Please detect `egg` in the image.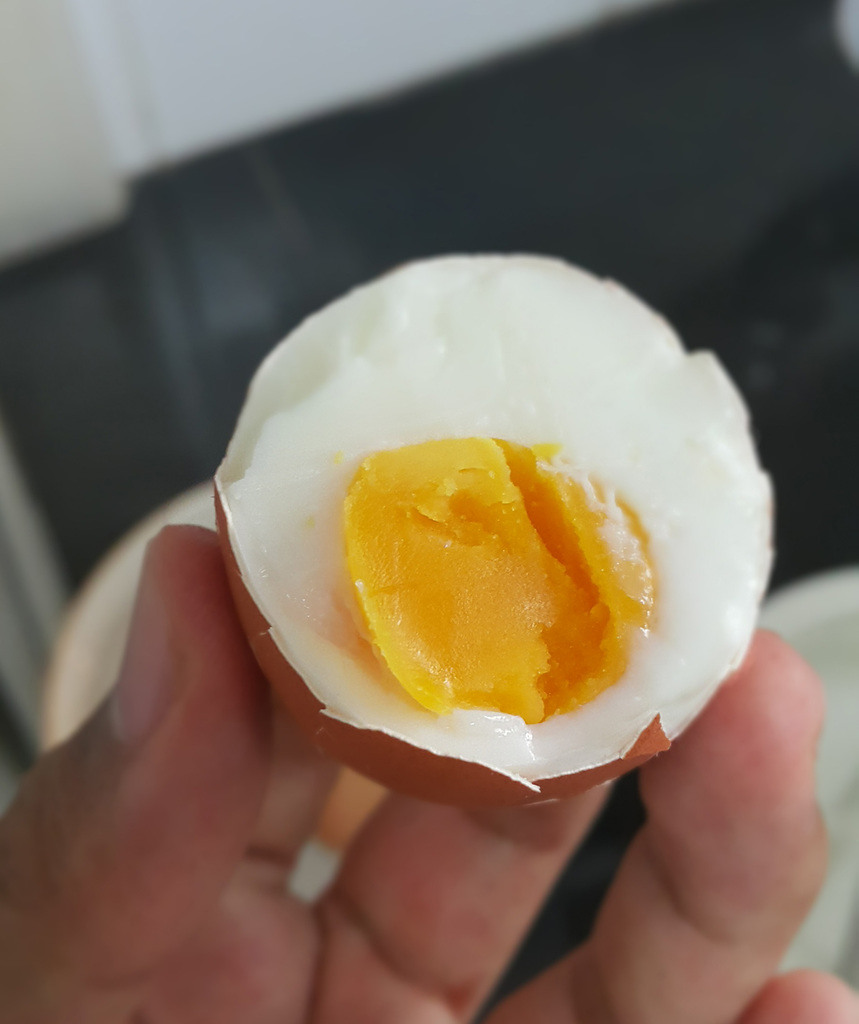
<bbox>212, 252, 777, 812</bbox>.
